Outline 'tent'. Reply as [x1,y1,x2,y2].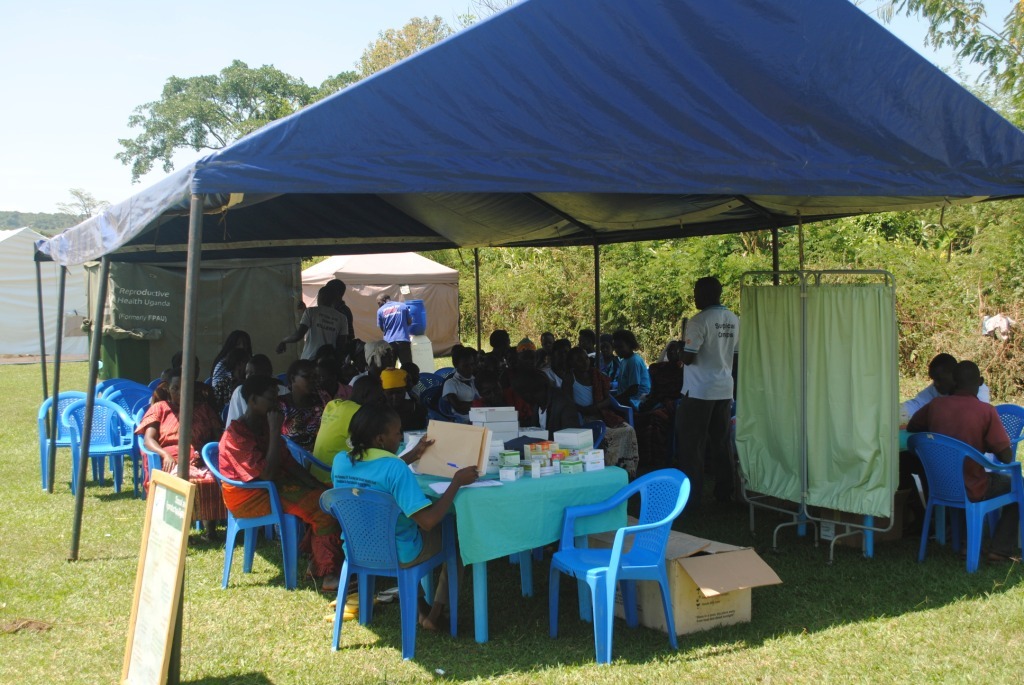
[40,0,1023,684].
